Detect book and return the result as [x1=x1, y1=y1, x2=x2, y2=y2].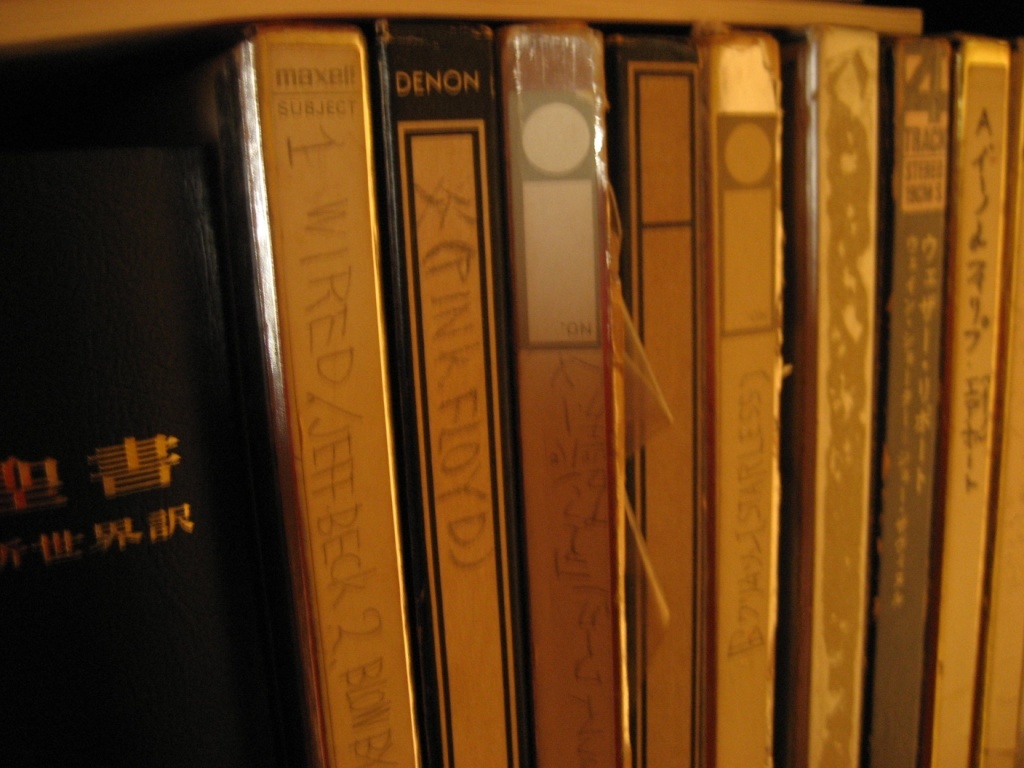
[x1=671, y1=31, x2=789, y2=767].
